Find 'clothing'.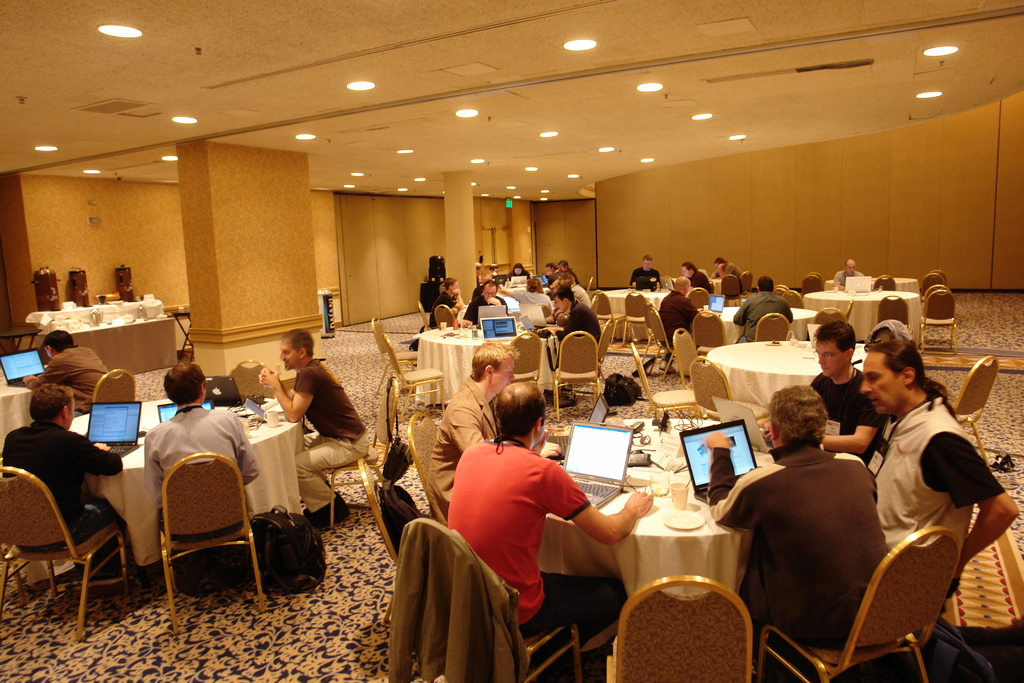
select_region(630, 267, 660, 286).
